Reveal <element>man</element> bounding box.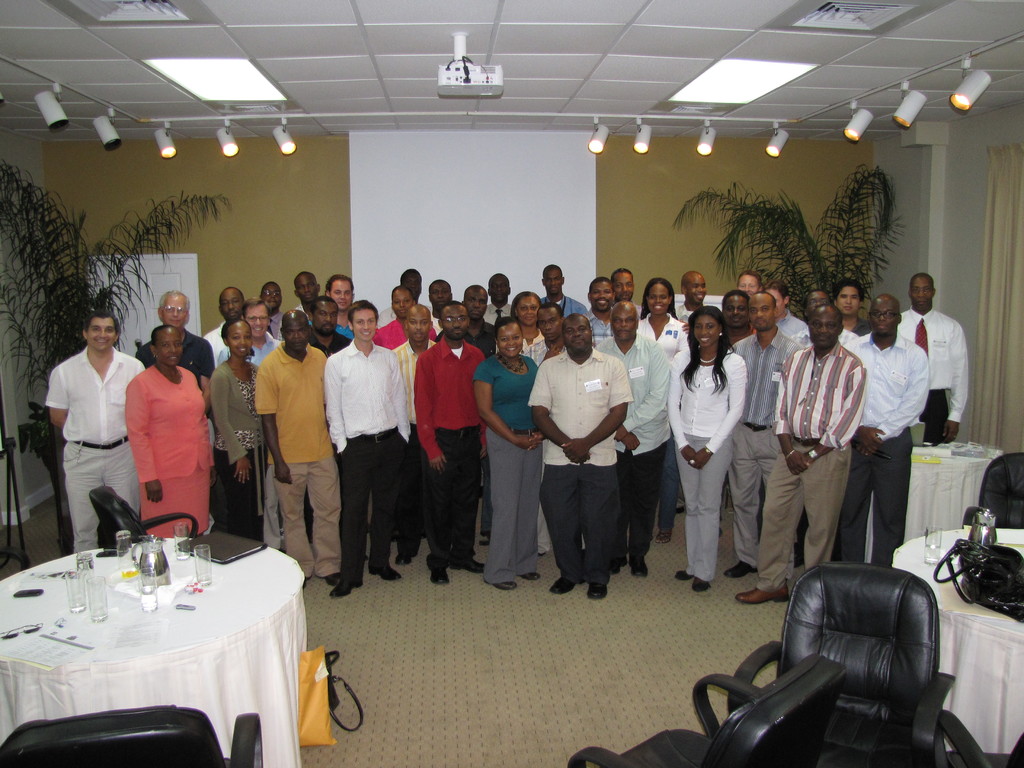
Revealed: 35,300,127,563.
